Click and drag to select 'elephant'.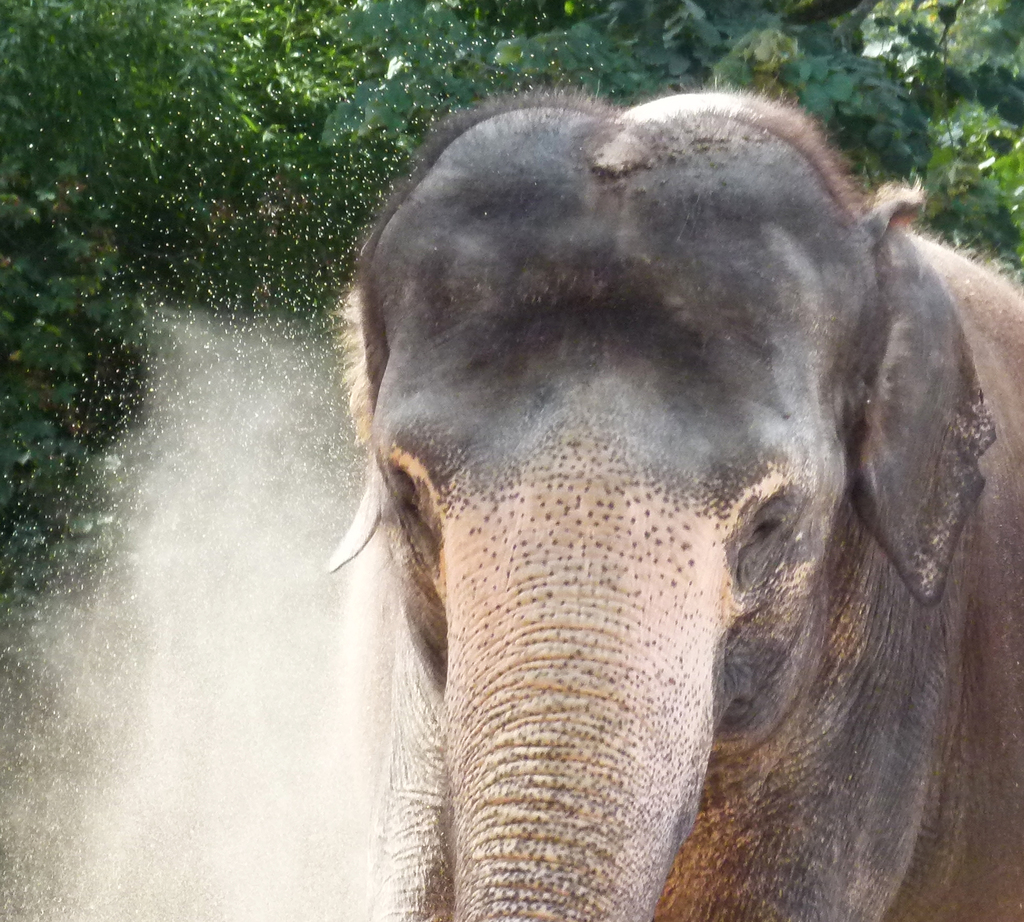
Selection: <box>321,87,1023,921</box>.
